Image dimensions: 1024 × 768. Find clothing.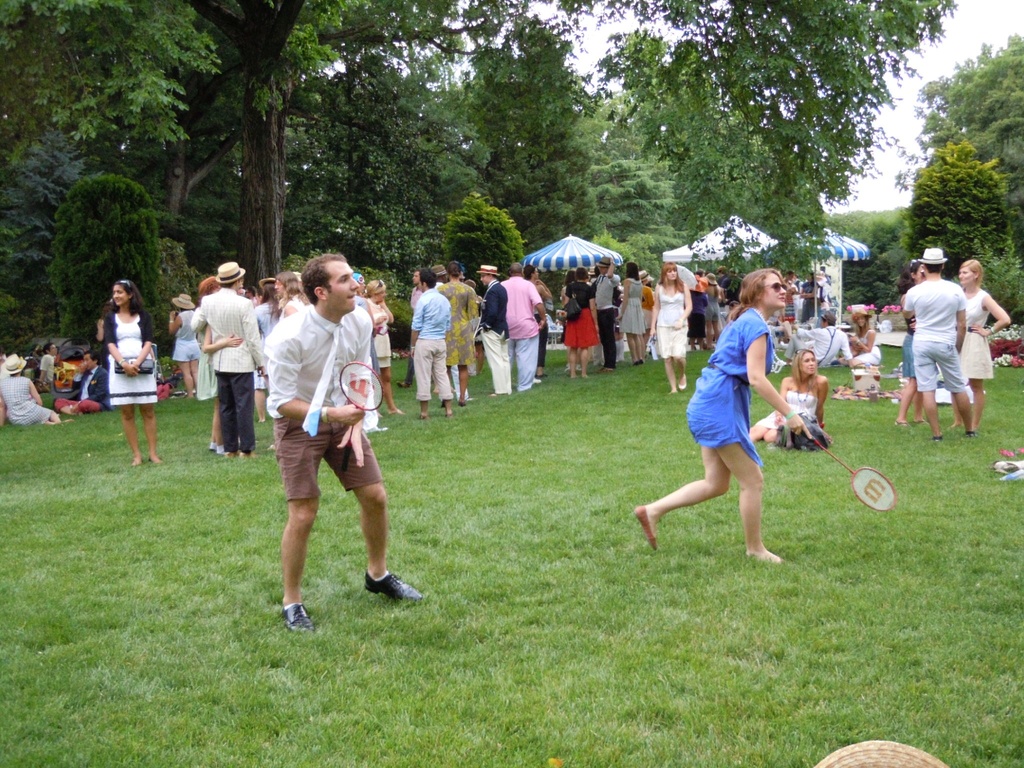
<bbox>476, 282, 512, 388</bbox>.
